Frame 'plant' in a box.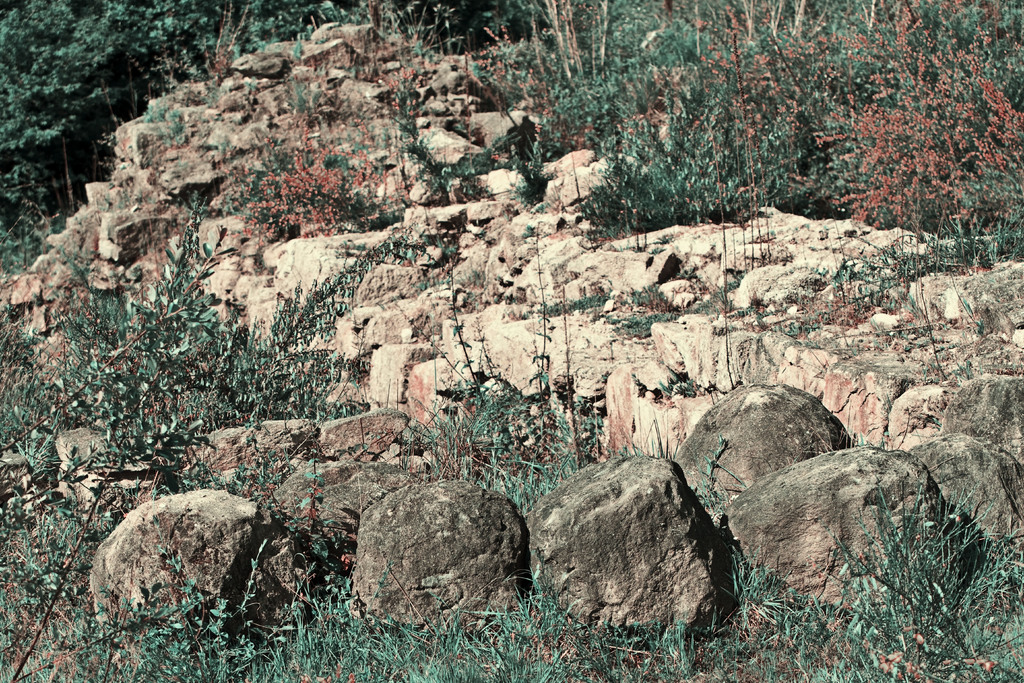
289:79:321:110.
